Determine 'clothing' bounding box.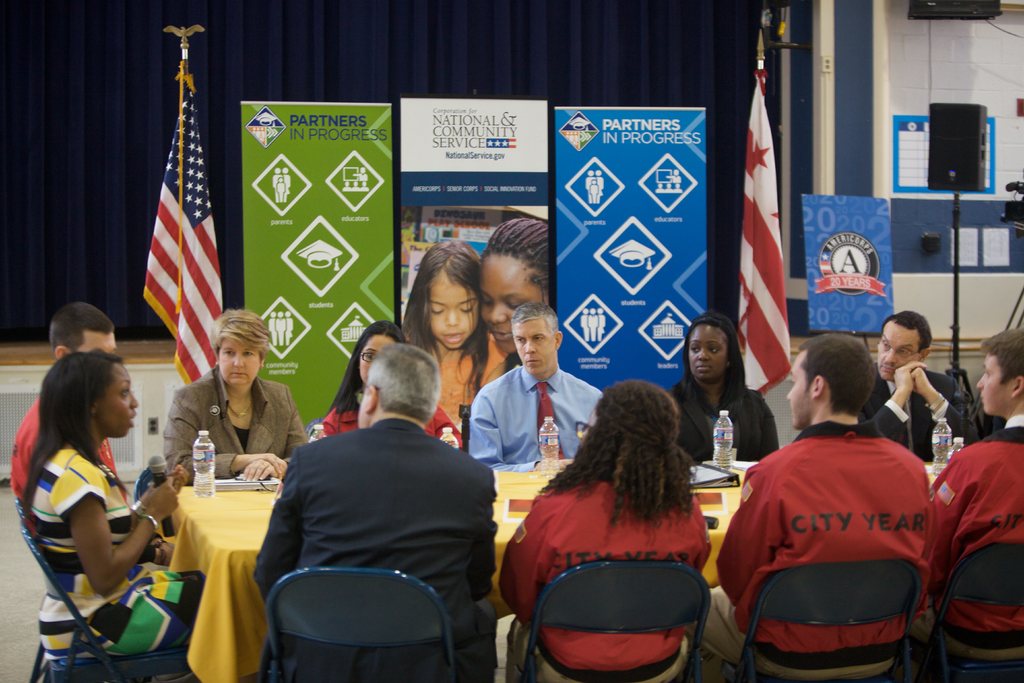
Determined: bbox=[32, 449, 206, 661].
